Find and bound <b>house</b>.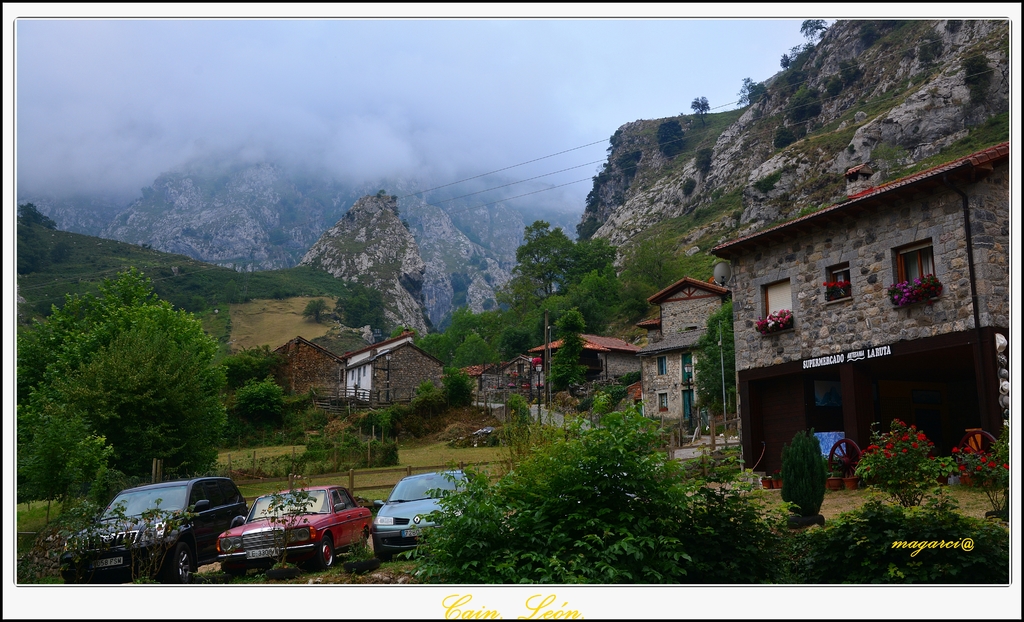
Bound: BBox(656, 148, 1010, 498).
